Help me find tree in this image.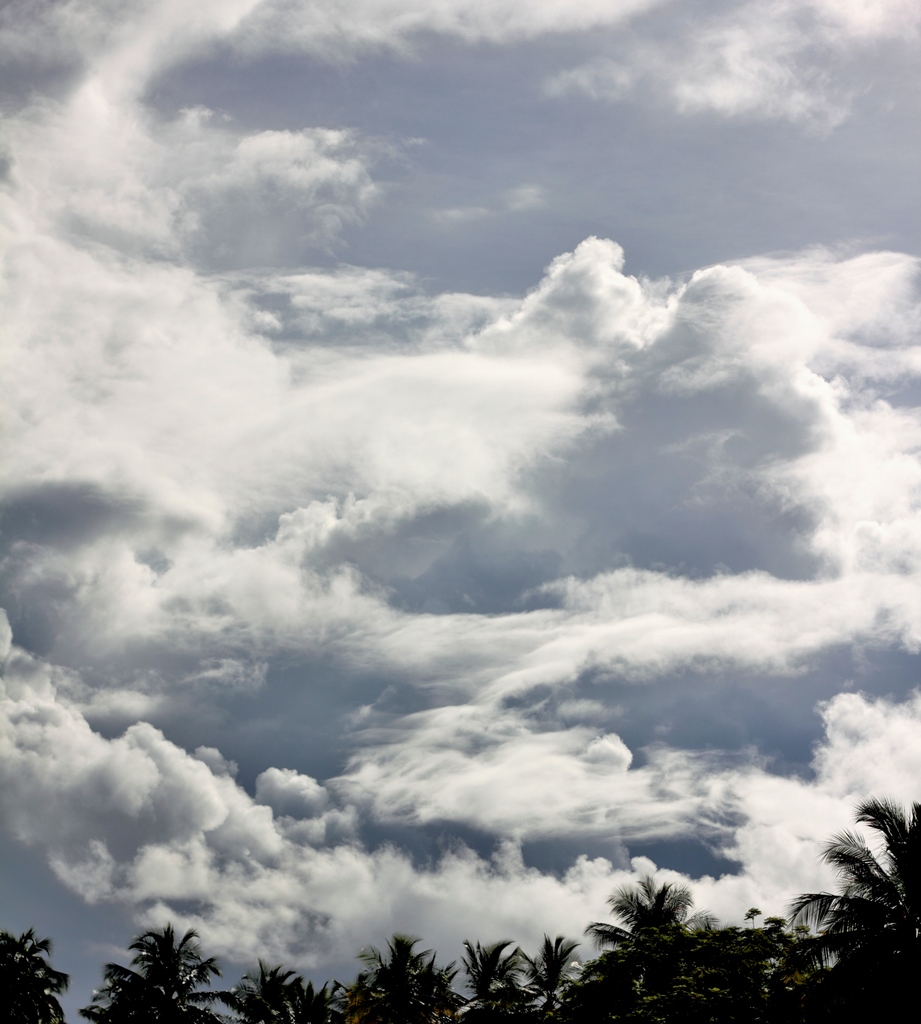
Found it: x1=770, y1=790, x2=920, y2=1023.
